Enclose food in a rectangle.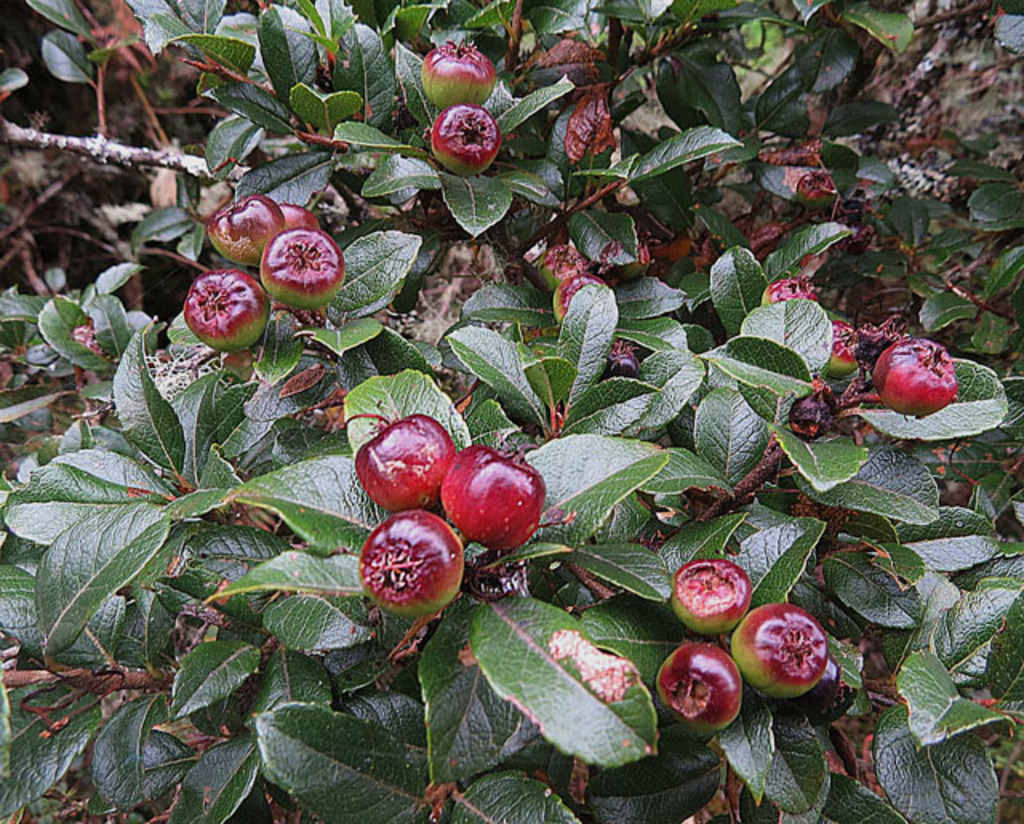
x1=437, y1=442, x2=547, y2=554.
